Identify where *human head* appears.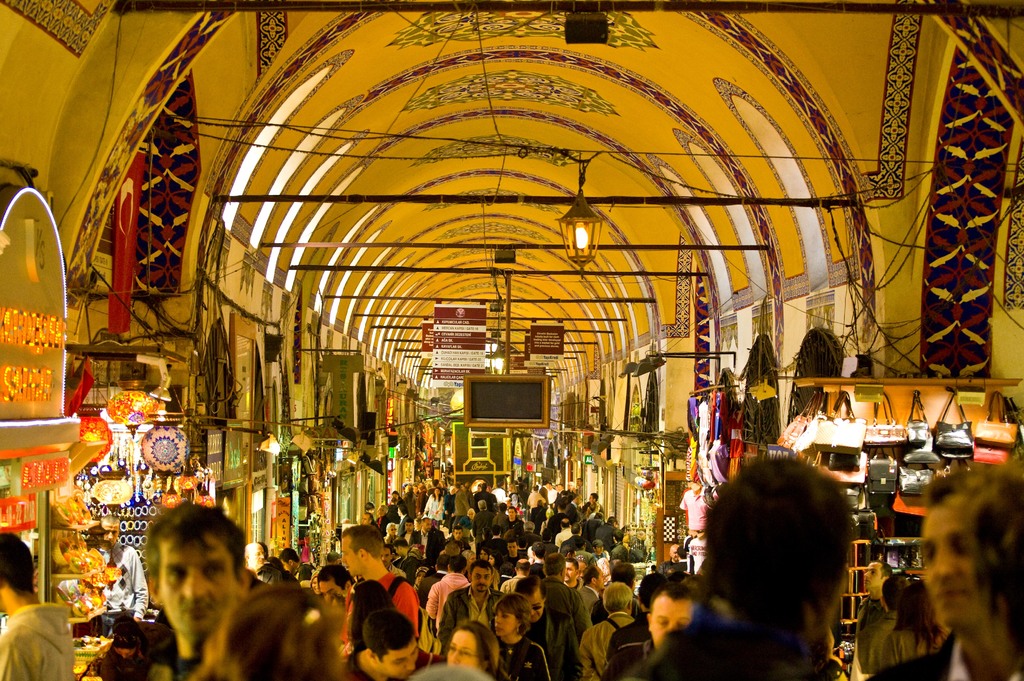
Appears at 311:562:358:601.
